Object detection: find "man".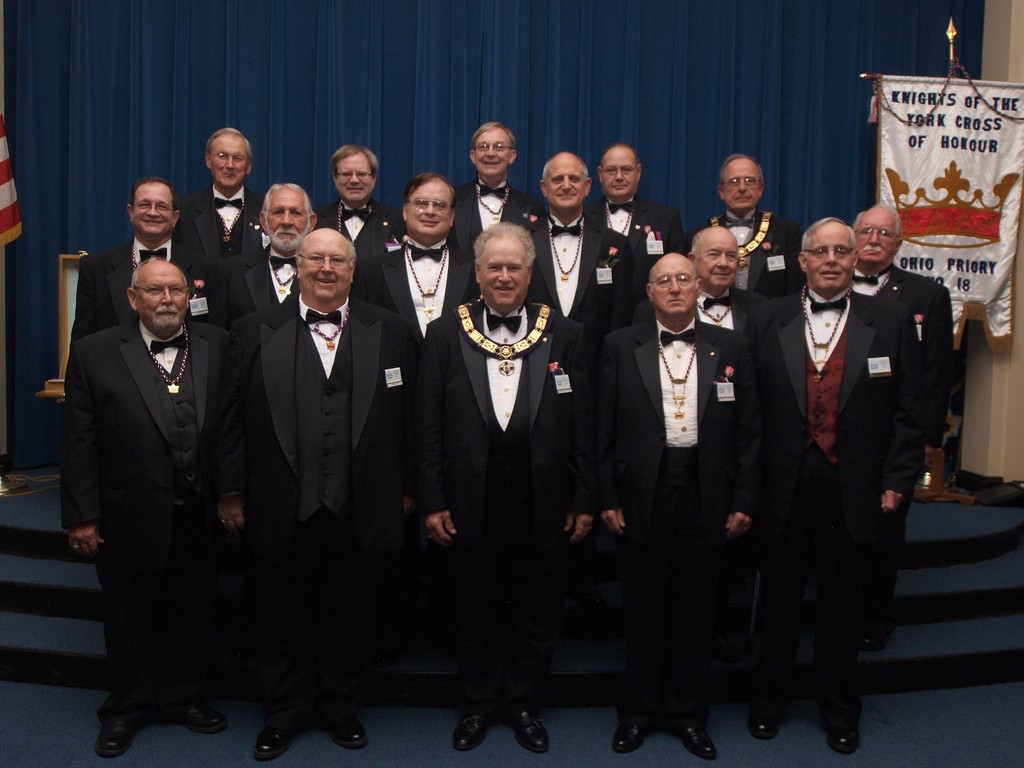
351:170:476:354.
